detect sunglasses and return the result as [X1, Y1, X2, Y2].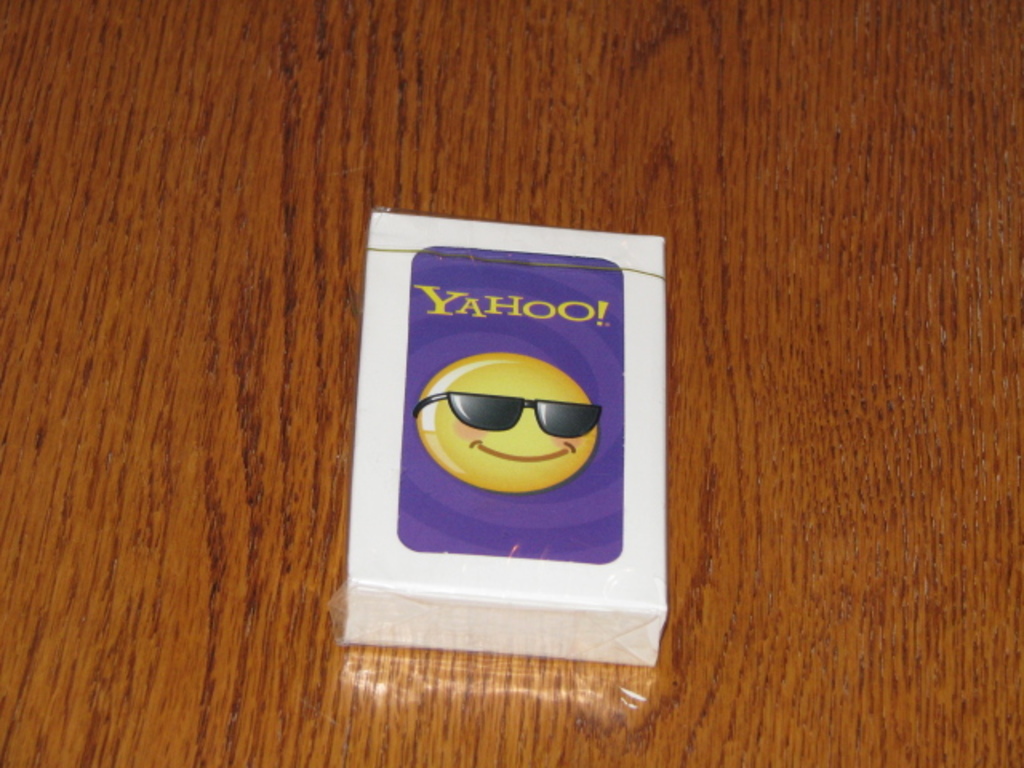
[413, 390, 600, 440].
